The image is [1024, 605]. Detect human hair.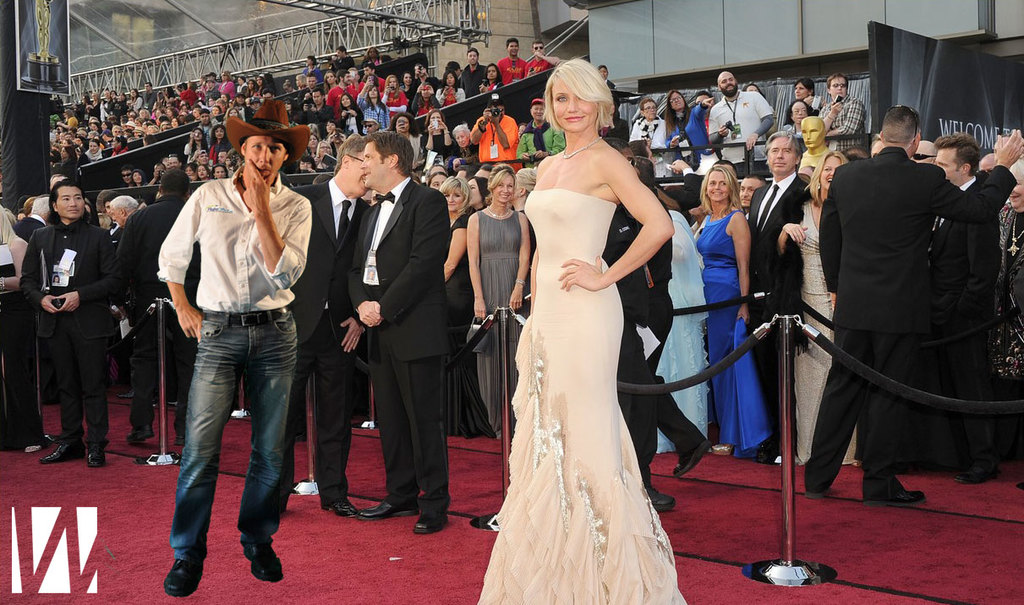
Detection: bbox(305, 131, 319, 152).
